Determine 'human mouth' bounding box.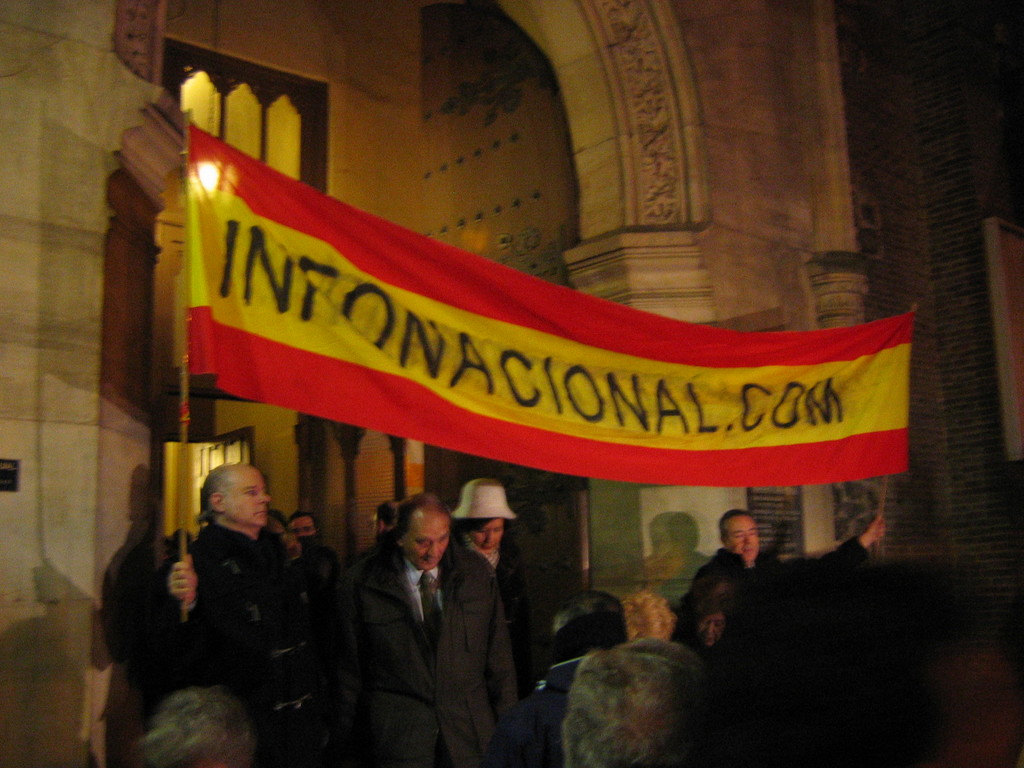
Determined: region(740, 547, 752, 556).
